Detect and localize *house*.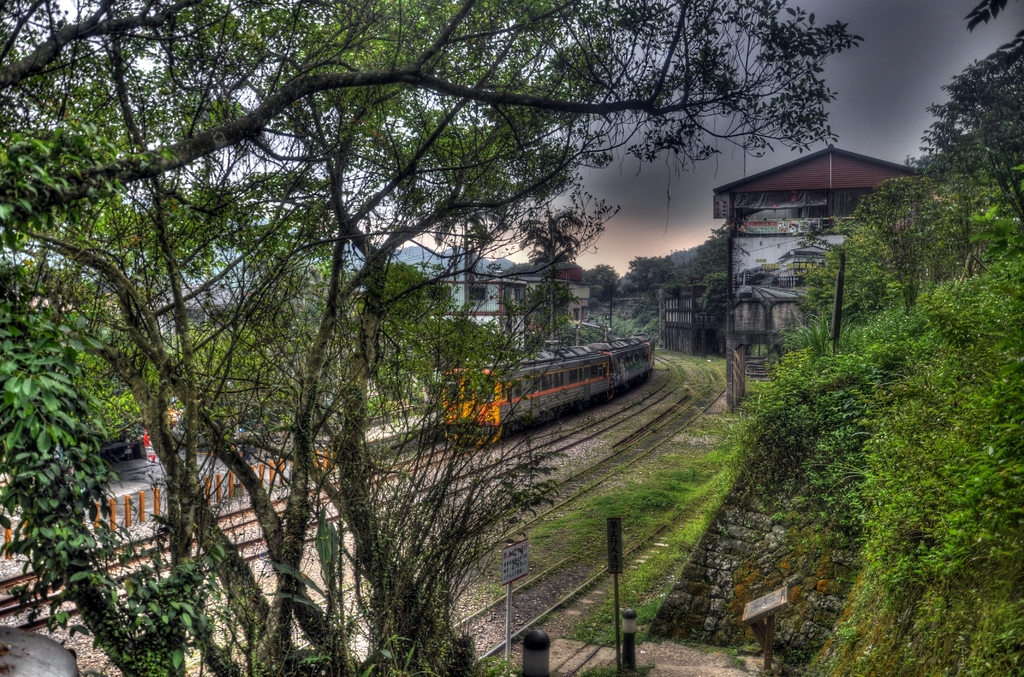
Localized at (660,277,735,372).
